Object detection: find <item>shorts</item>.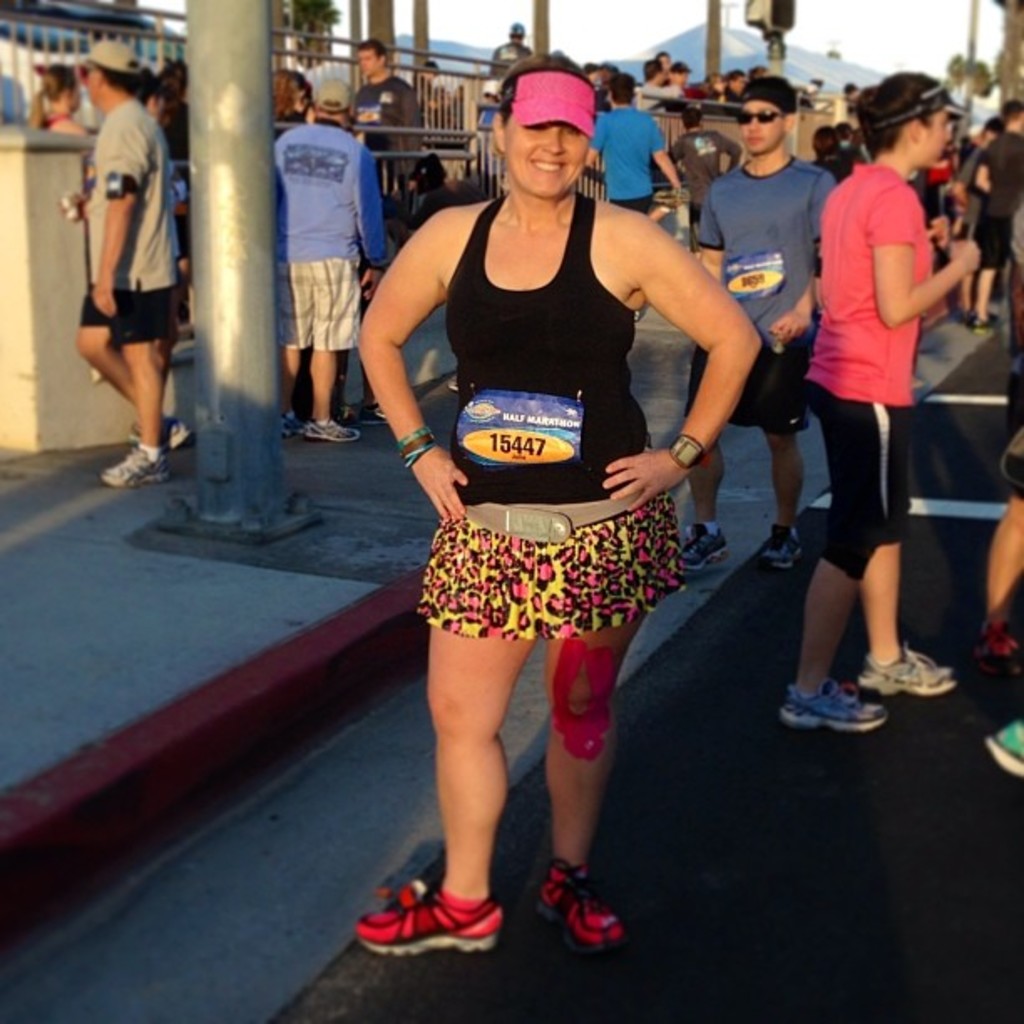
pyautogui.locateOnScreen(271, 256, 356, 353).
